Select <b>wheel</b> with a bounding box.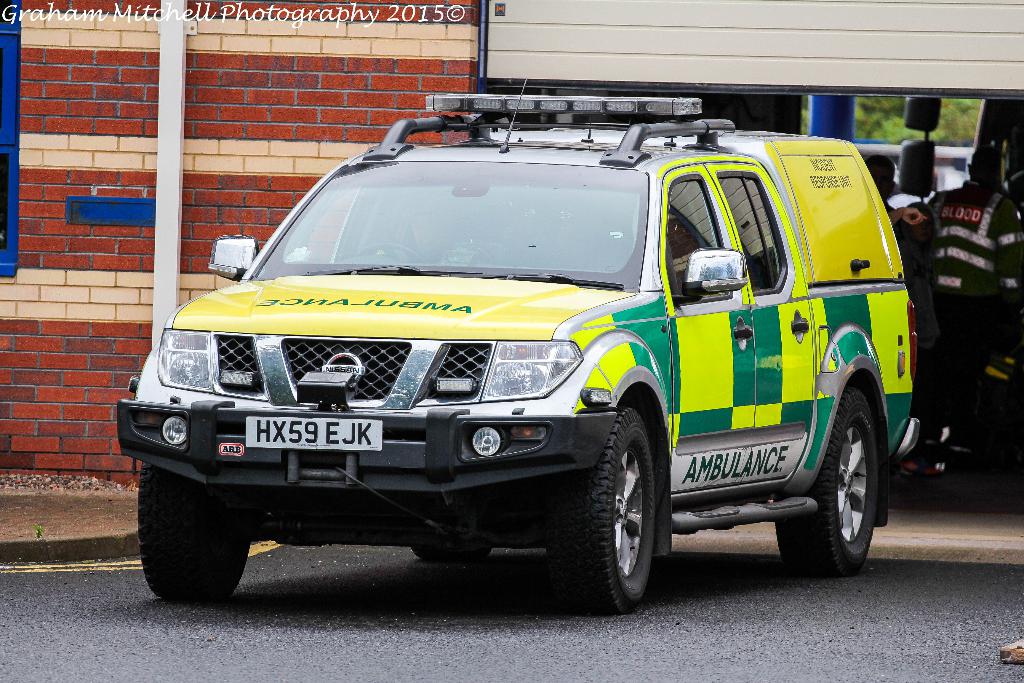
{"x1": 412, "y1": 536, "x2": 493, "y2": 563}.
